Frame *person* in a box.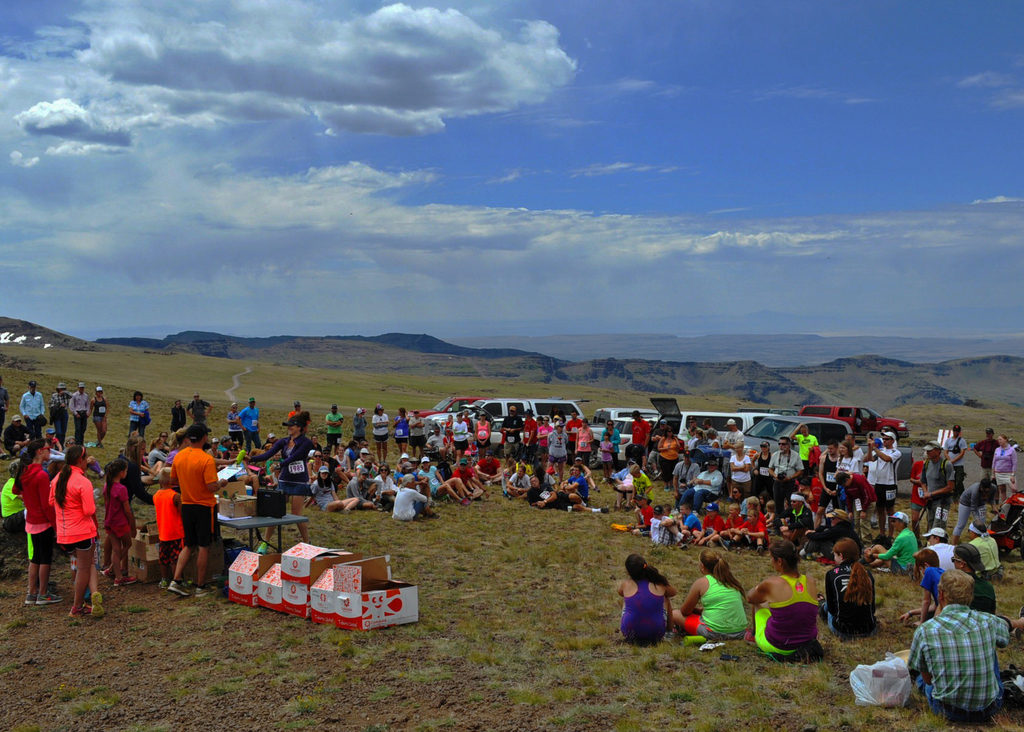
bbox=[507, 455, 528, 478].
